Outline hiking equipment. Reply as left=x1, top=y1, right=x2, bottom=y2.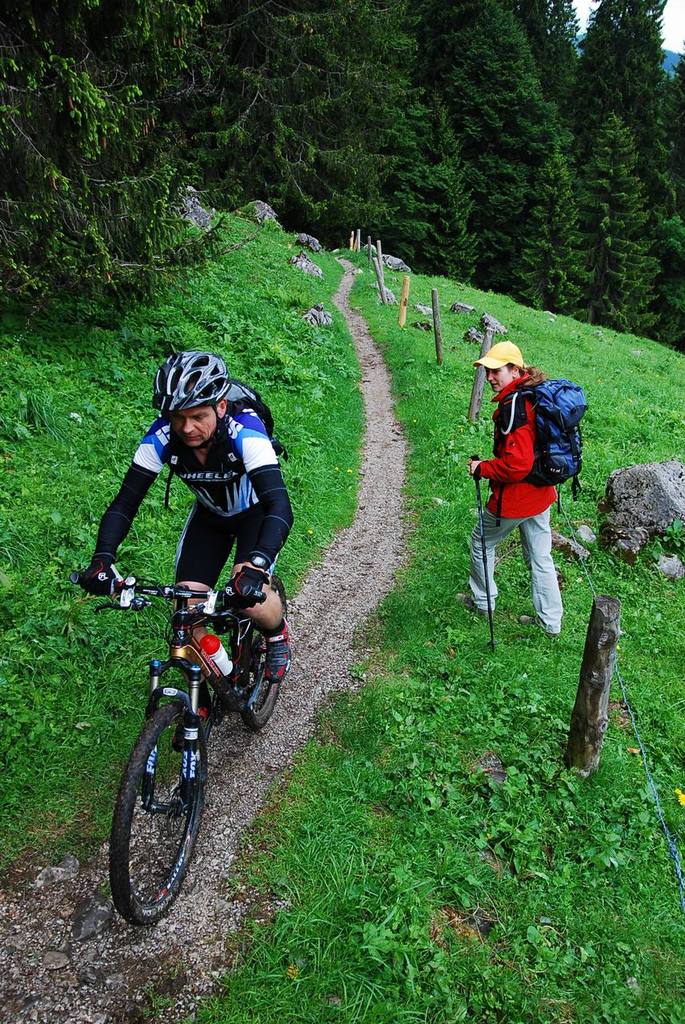
left=506, top=377, right=595, bottom=518.
